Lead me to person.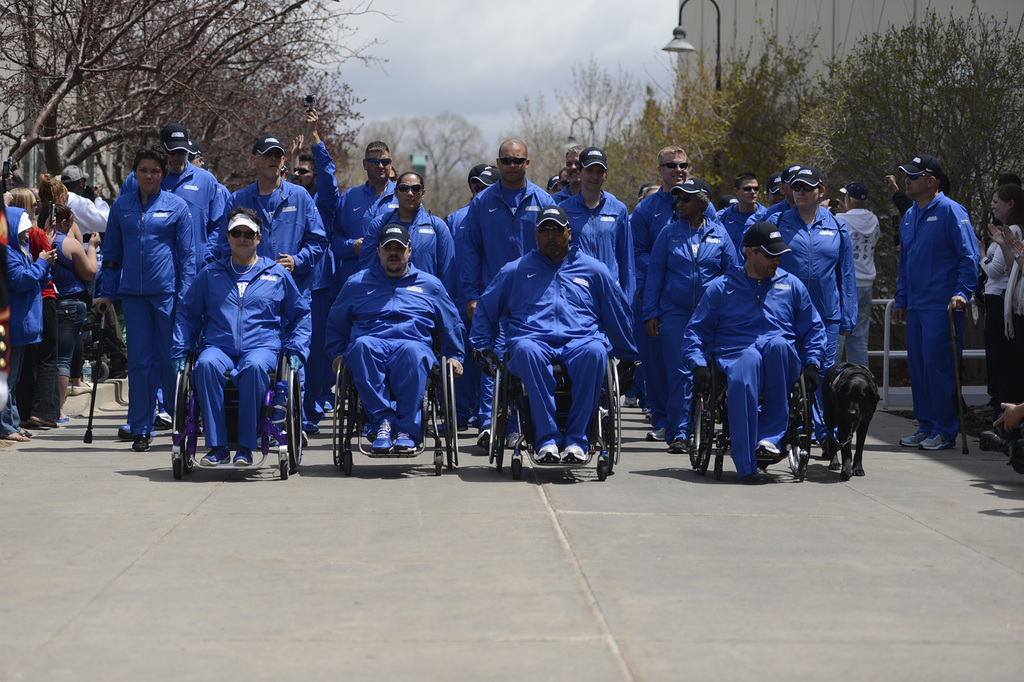
Lead to [632,146,717,439].
